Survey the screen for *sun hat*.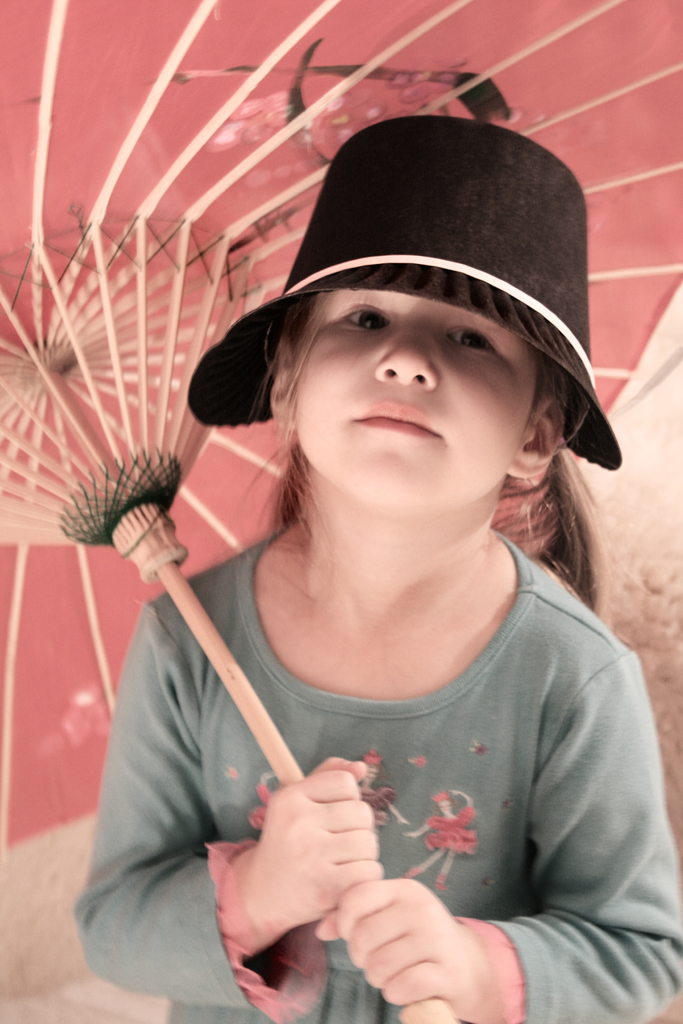
Survey found: box=[186, 111, 623, 474].
